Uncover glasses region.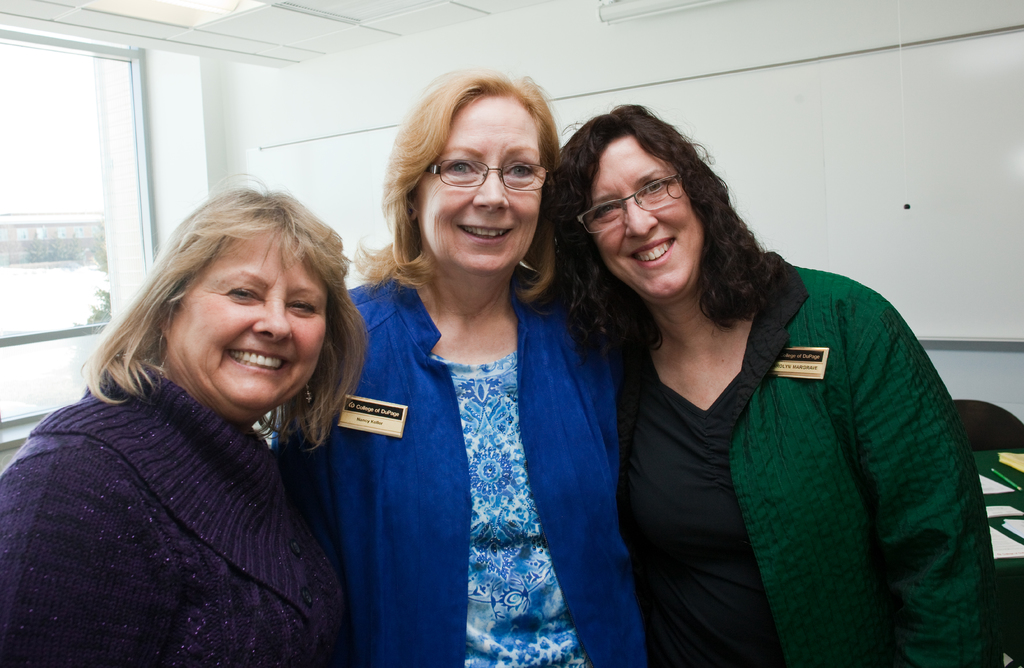
Uncovered: BBox(576, 168, 683, 241).
